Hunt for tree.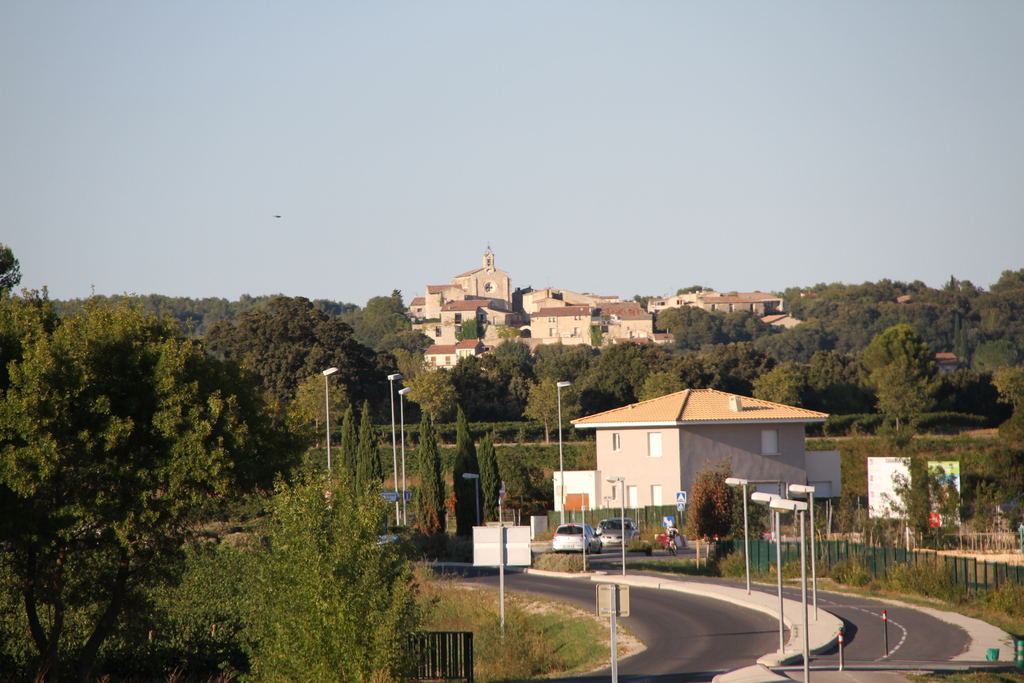
Hunted down at [x1=152, y1=467, x2=439, y2=682].
